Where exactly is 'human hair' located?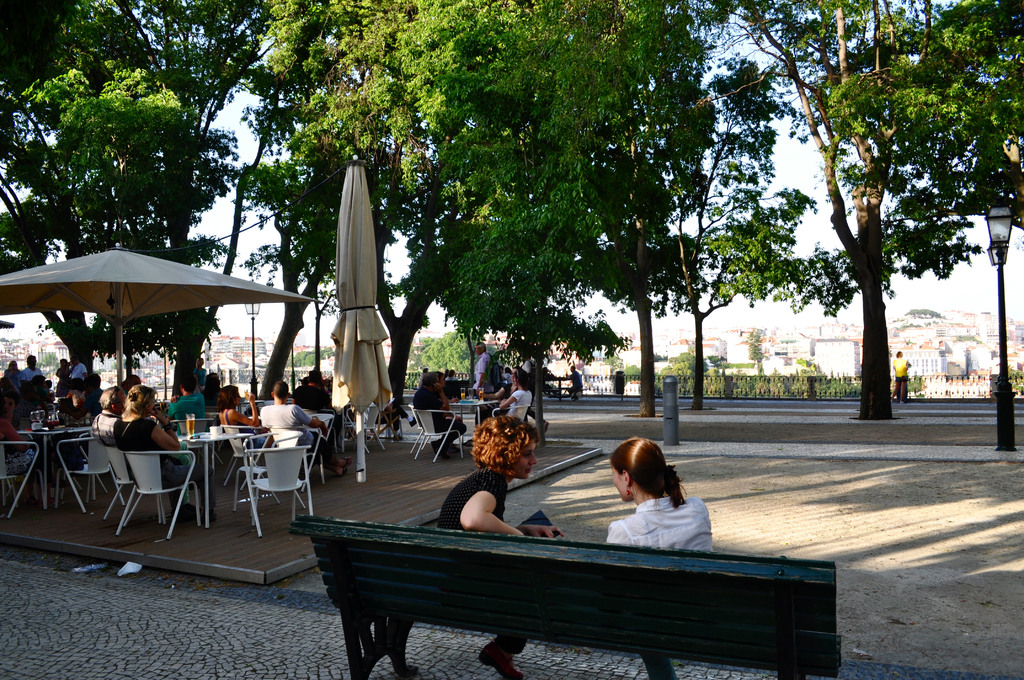
Its bounding box is bbox=(69, 376, 84, 393).
